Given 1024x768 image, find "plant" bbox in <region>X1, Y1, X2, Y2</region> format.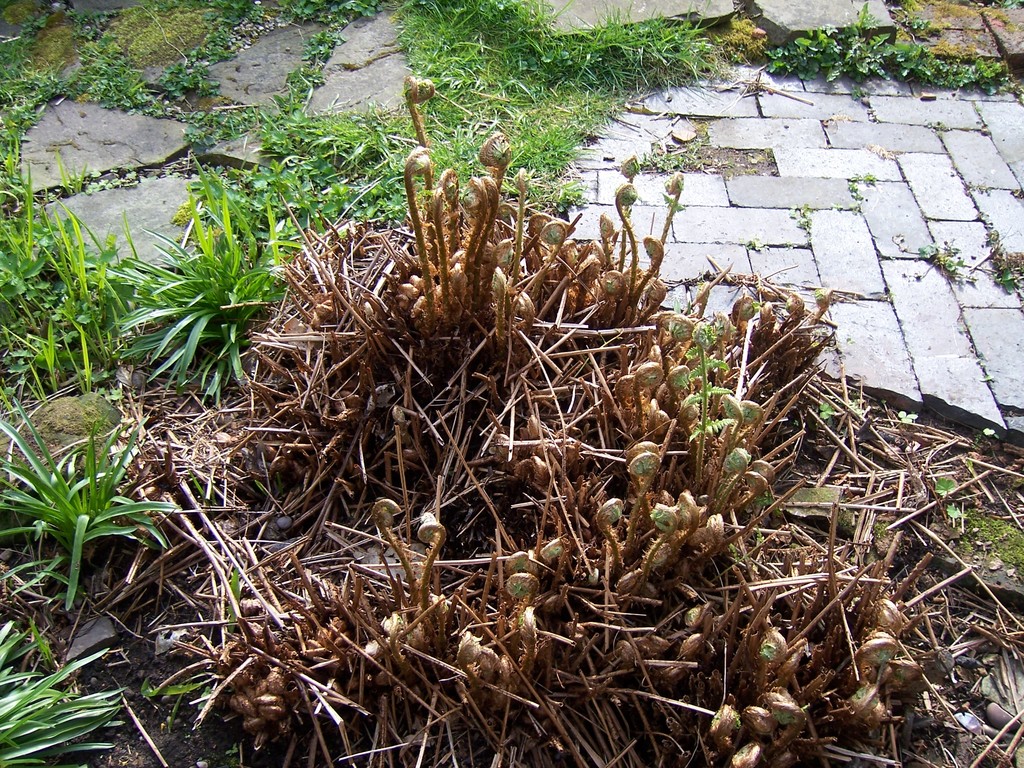
<region>117, 132, 329, 416</region>.
